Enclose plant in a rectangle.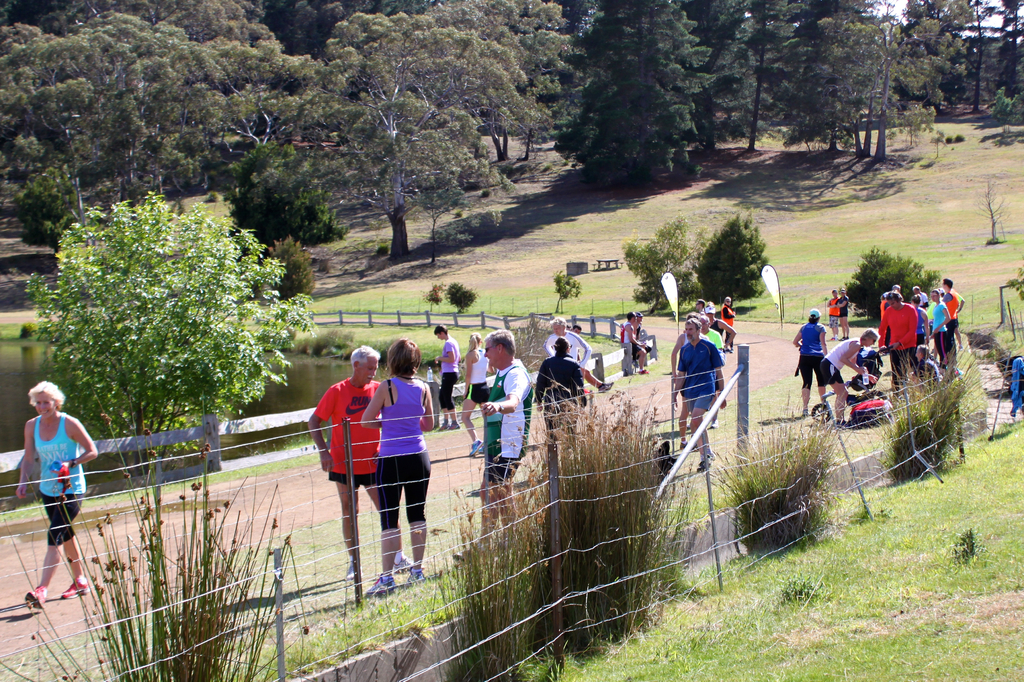
480/189/489/199.
